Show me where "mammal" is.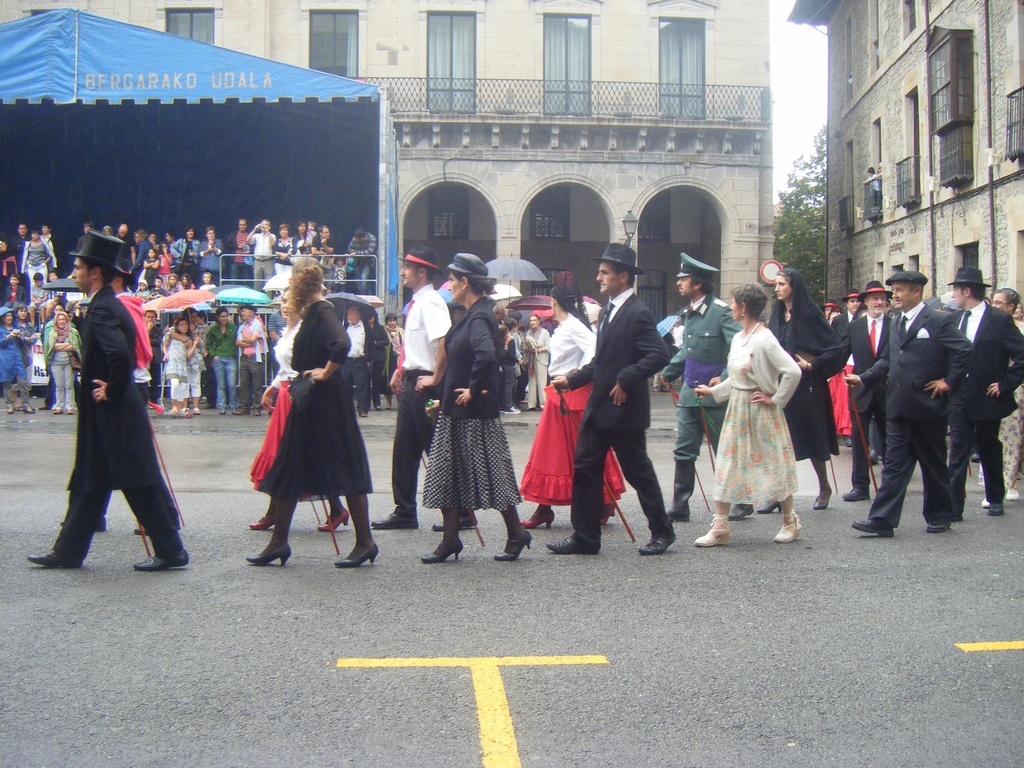
"mammal" is at crop(660, 246, 751, 520).
